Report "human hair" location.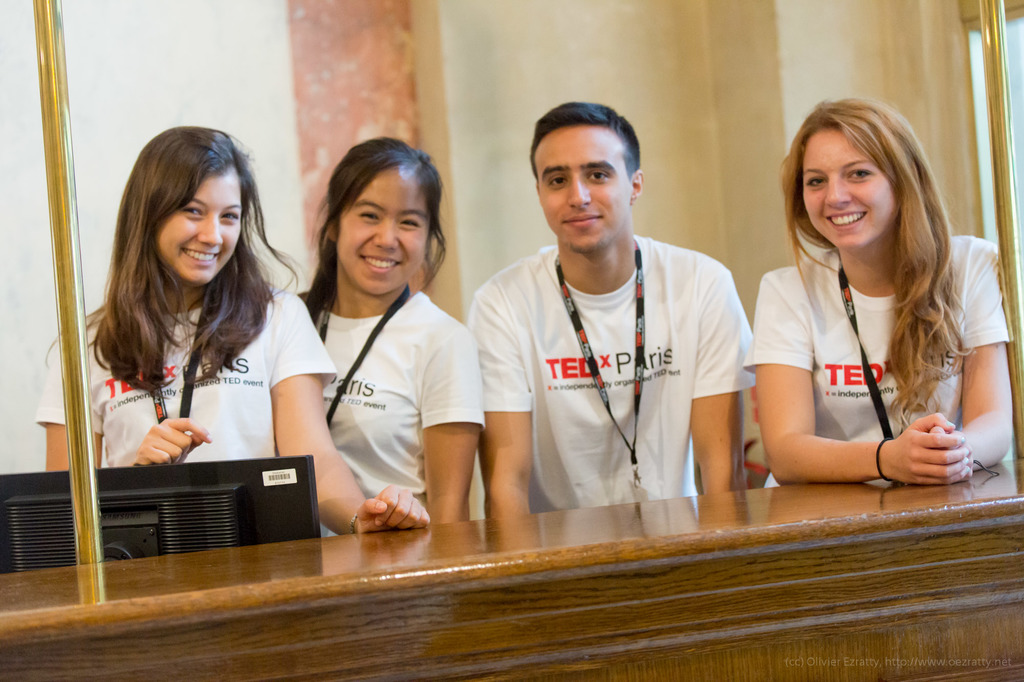
Report: pyautogui.locateOnScreen(305, 131, 446, 335).
